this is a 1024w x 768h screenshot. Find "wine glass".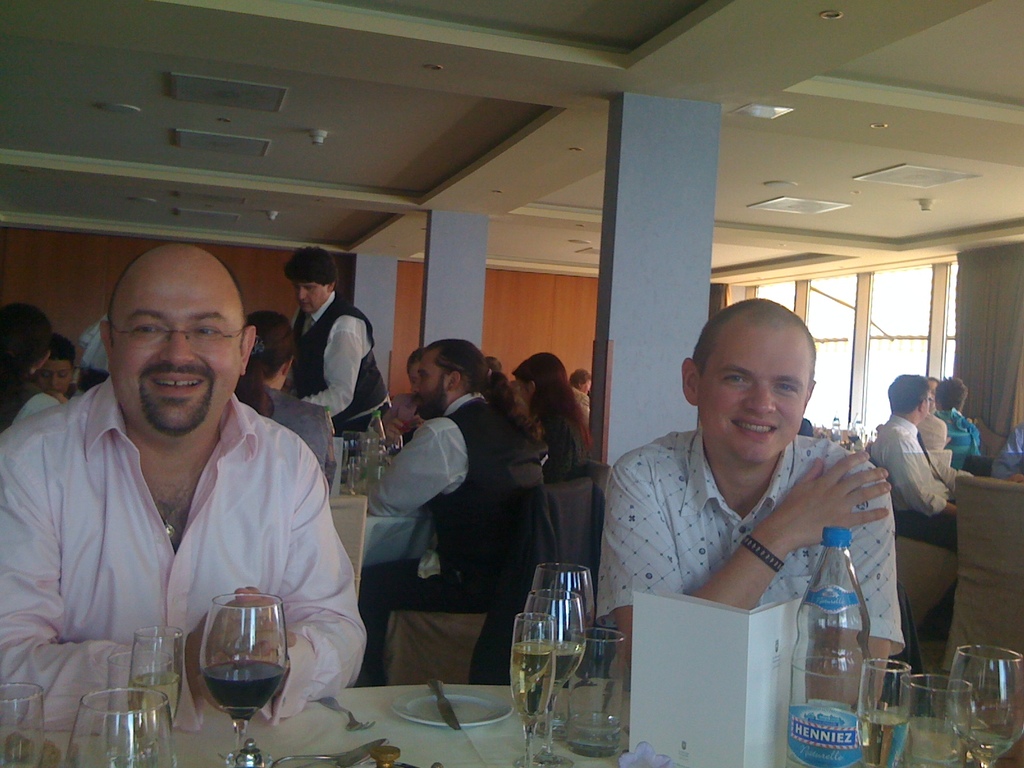
Bounding box: (509, 611, 554, 767).
